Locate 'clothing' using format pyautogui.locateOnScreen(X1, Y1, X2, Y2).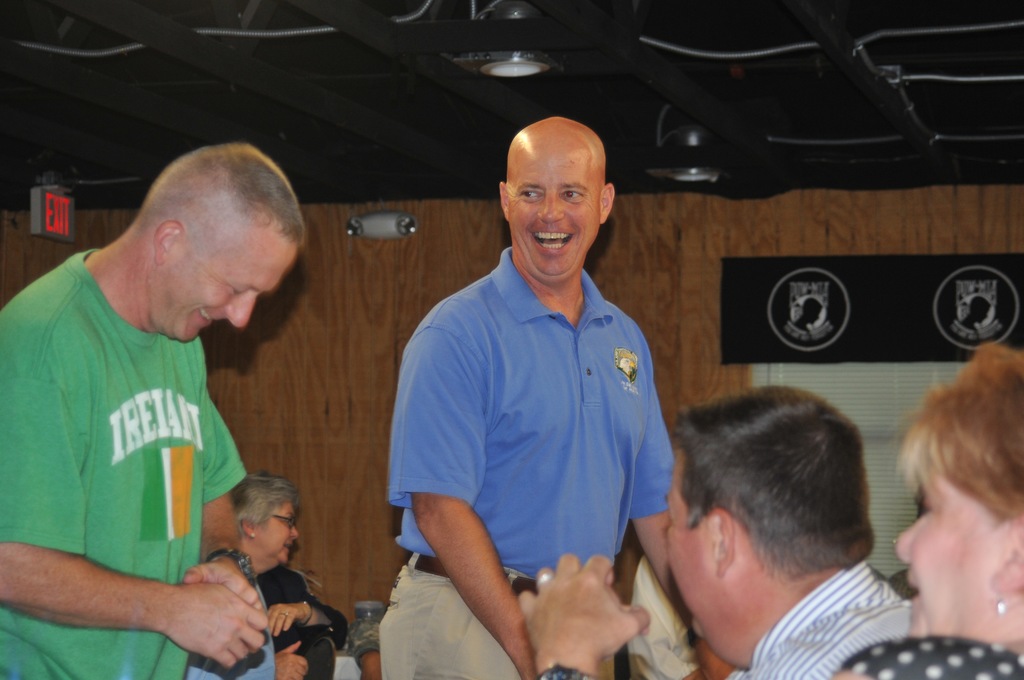
pyautogui.locateOnScreen(264, 572, 351, 676).
